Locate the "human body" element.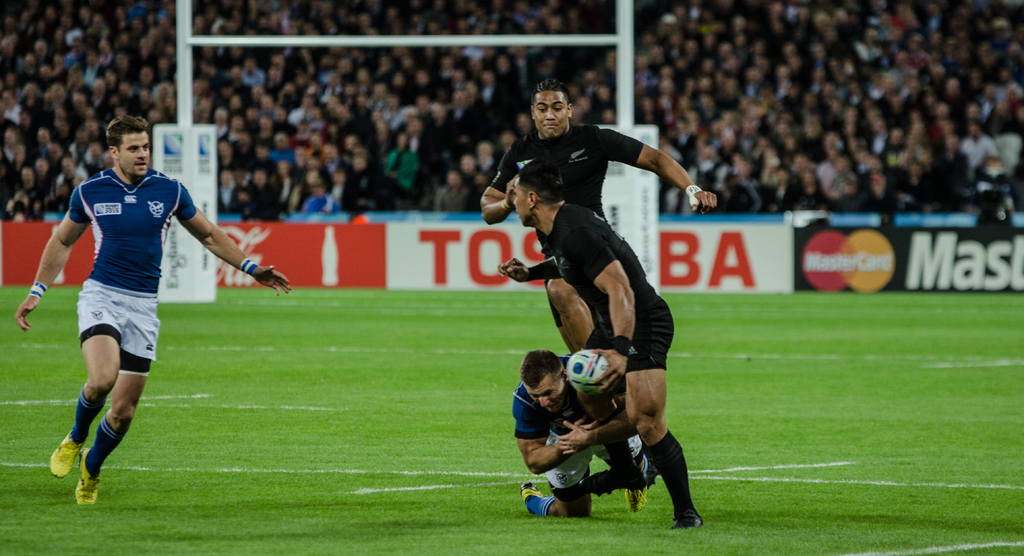
Element bbox: (495,154,701,532).
